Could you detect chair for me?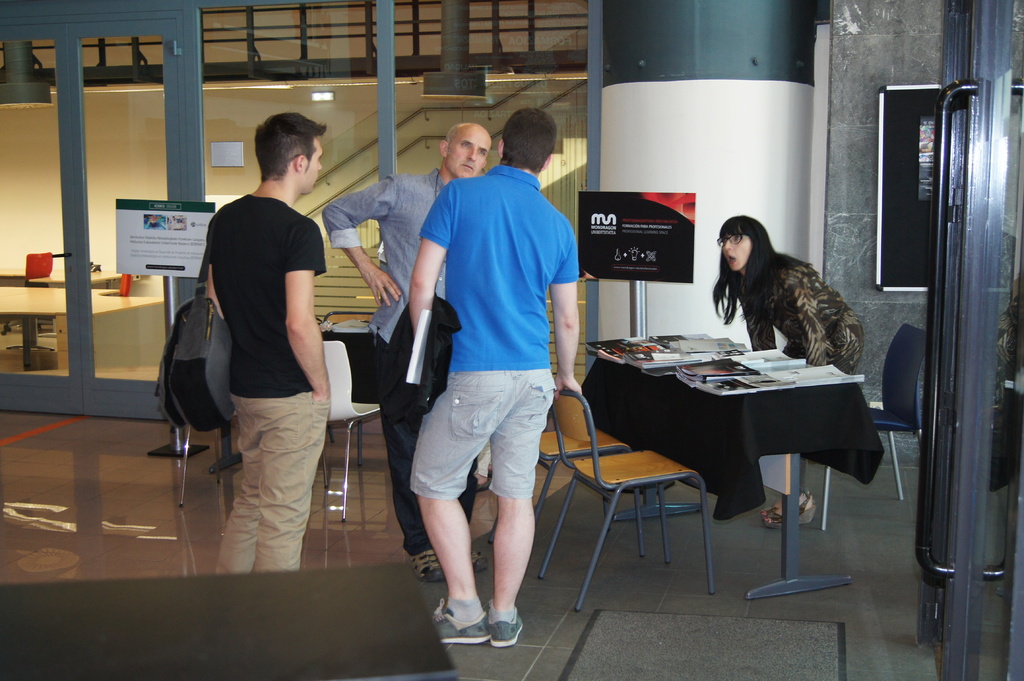
Detection result: bbox=[318, 343, 383, 523].
